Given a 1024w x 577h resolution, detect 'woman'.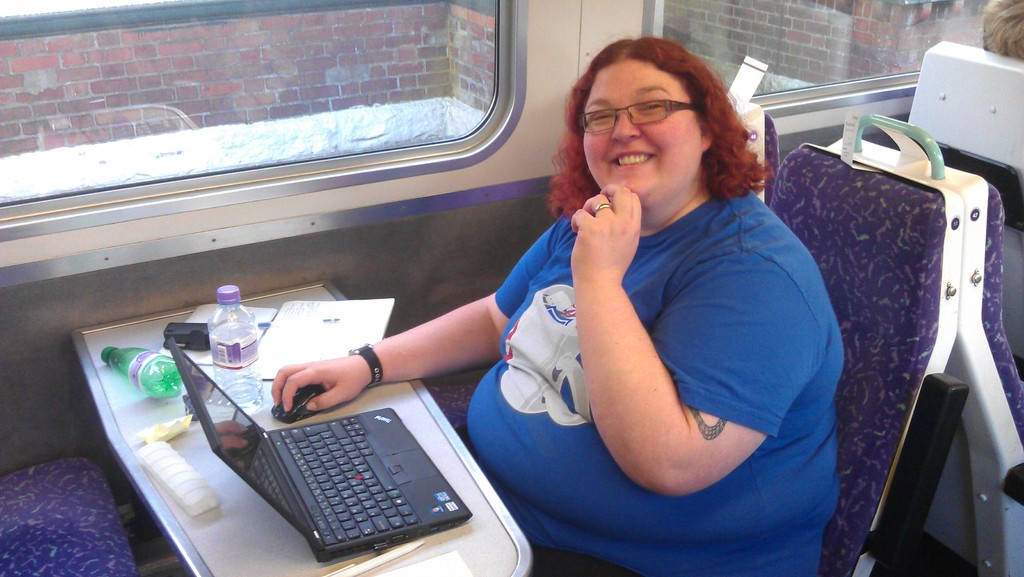
Rect(218, 80, 836, 576).
